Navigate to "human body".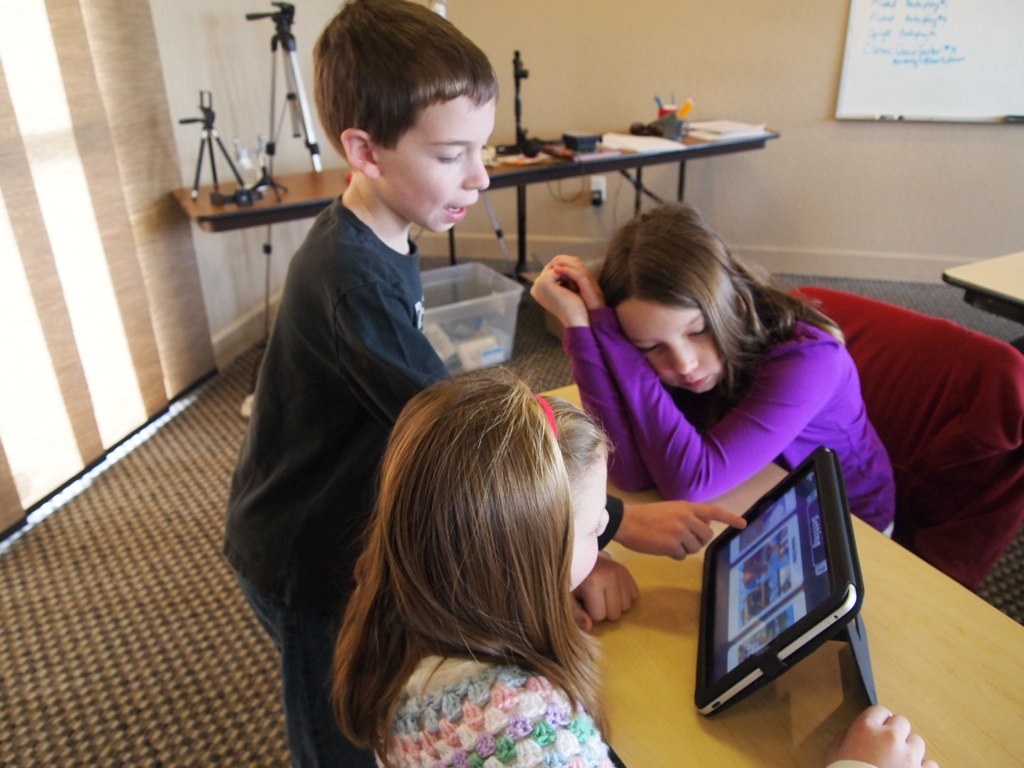
Navigation target: {"left": 224, "top": 5, "right": 742, "bottom": 762}.
